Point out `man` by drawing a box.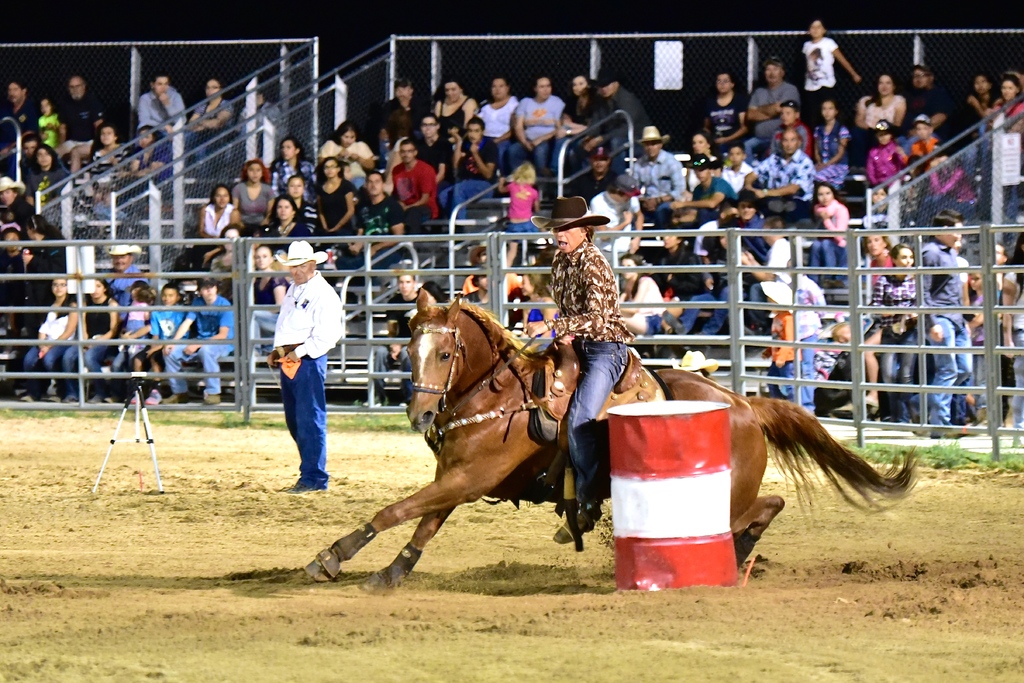
540, 200, 629, 539.
